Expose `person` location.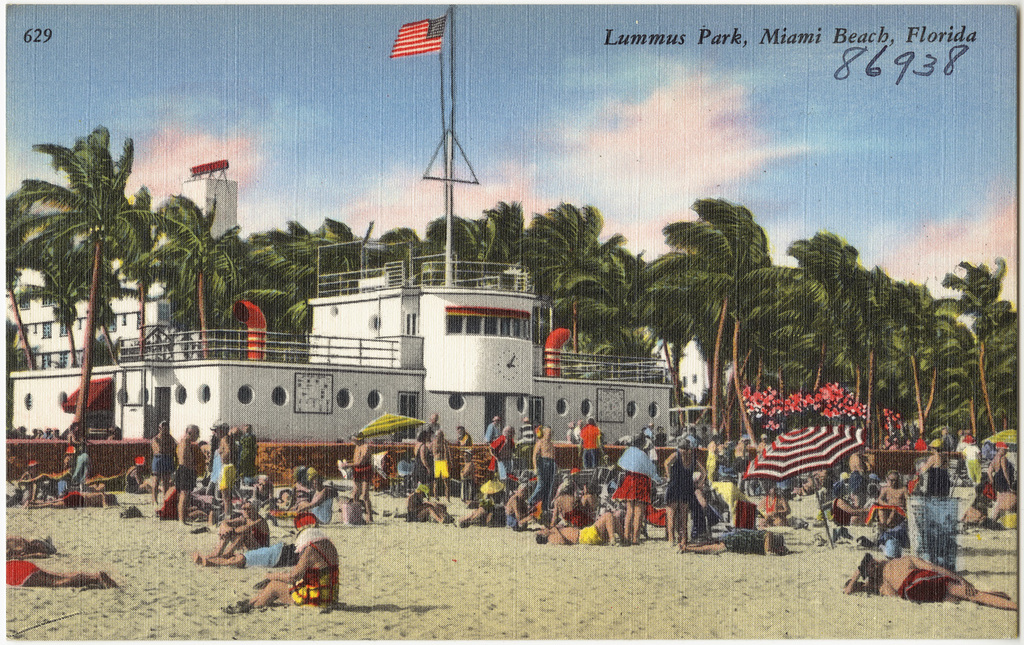
Exposed at pyautogui.locateOnScreen(0, 529, 58, 556).
